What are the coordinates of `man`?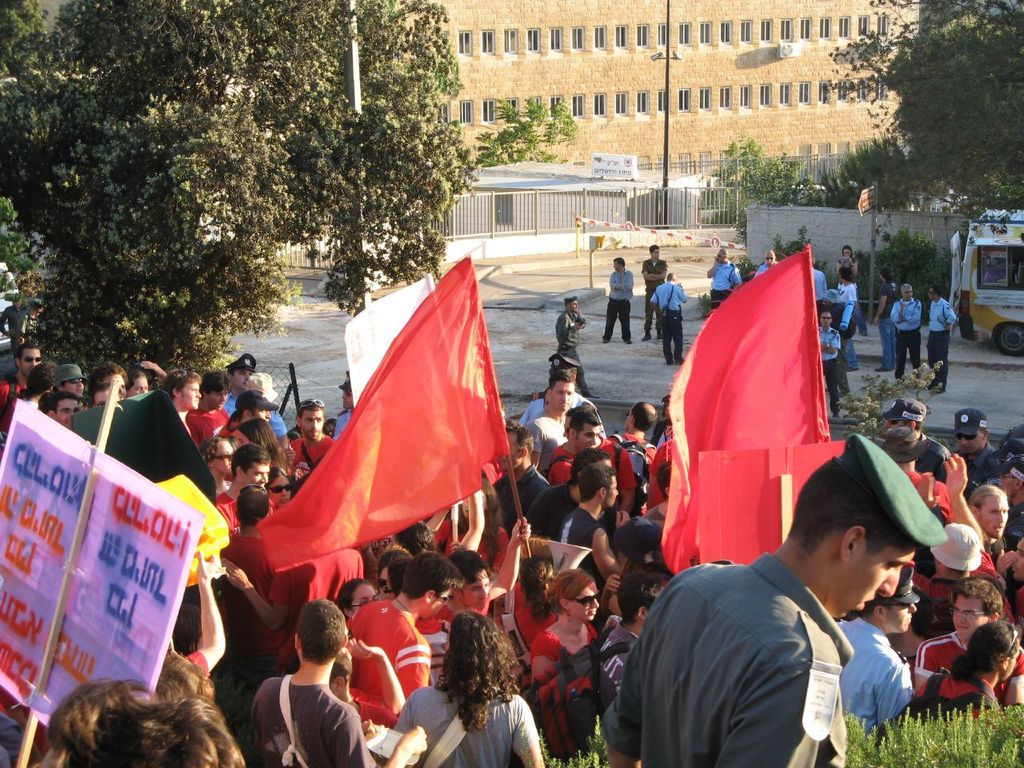
bbox=[810, 254, 830, 324].
